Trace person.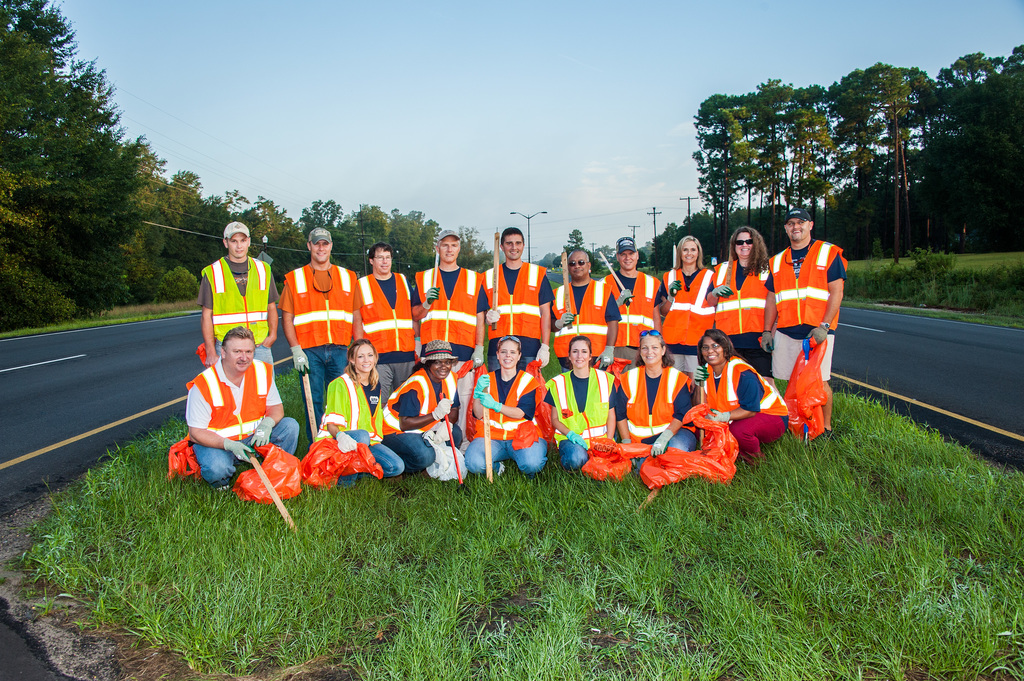
Traced to (x1=465, y1=332, x2=552, y2=475).
